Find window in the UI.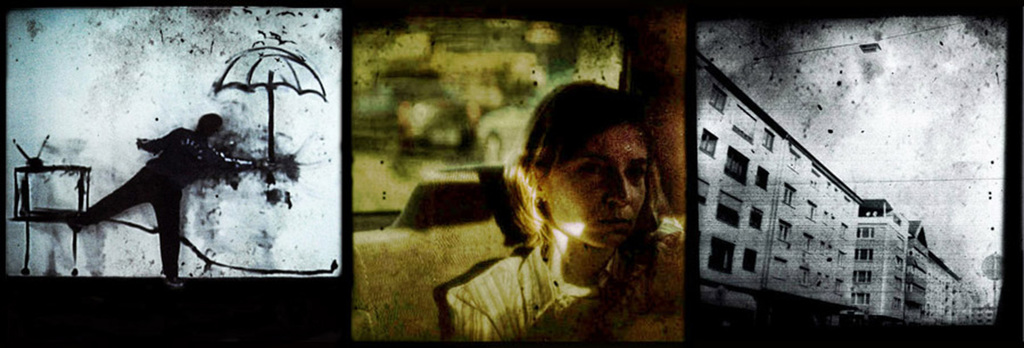
UI element at bbox(699, 126, 717, 155).
